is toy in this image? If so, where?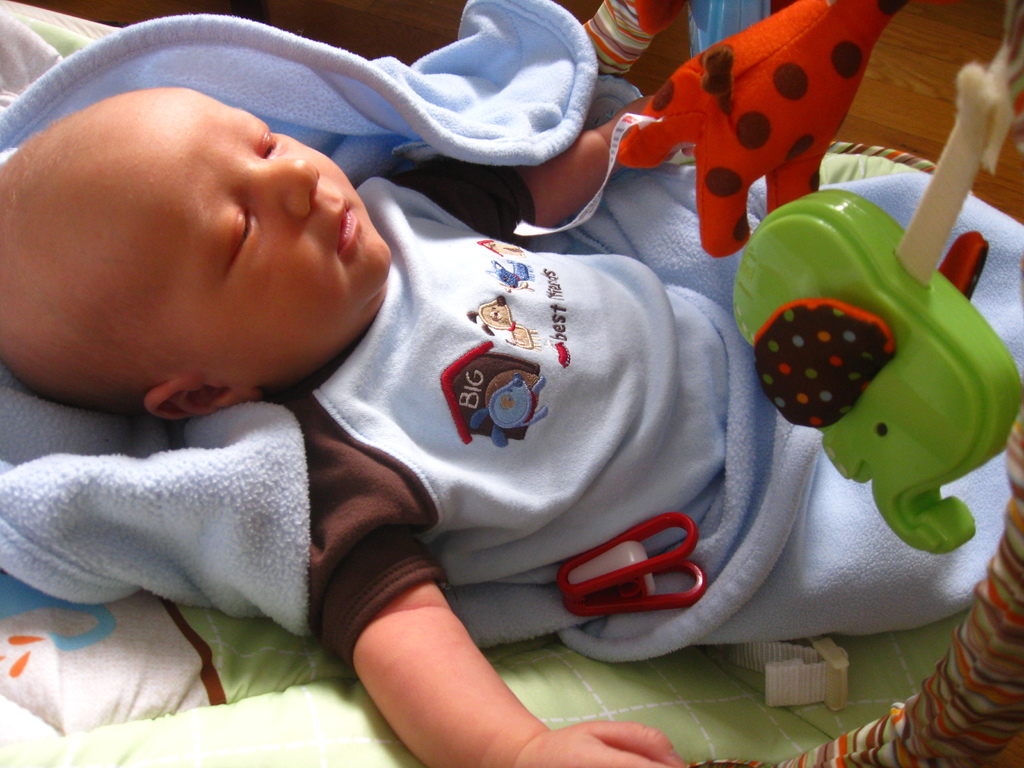
Yes, at <region>605, 0, 889, 243</region>.
